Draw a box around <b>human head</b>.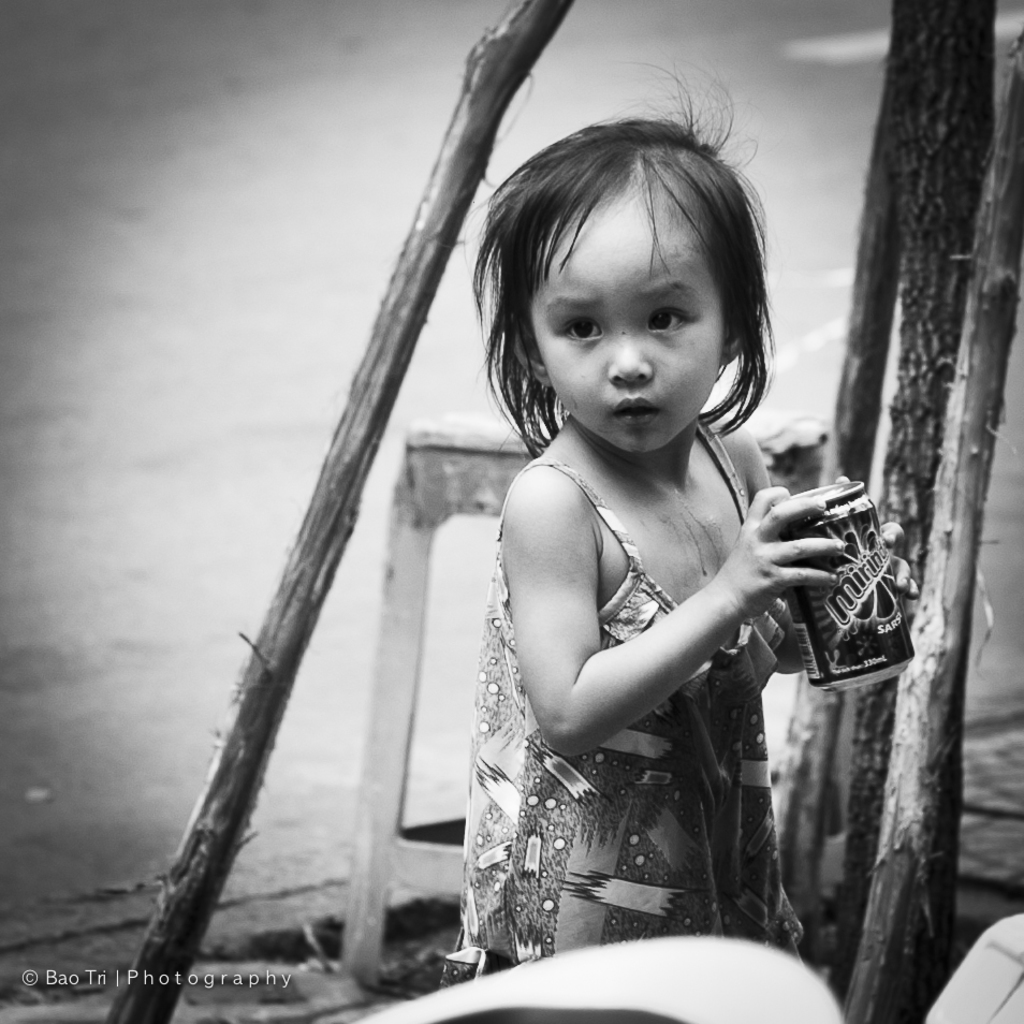
<region>502, 132, 761, 447</region>.
